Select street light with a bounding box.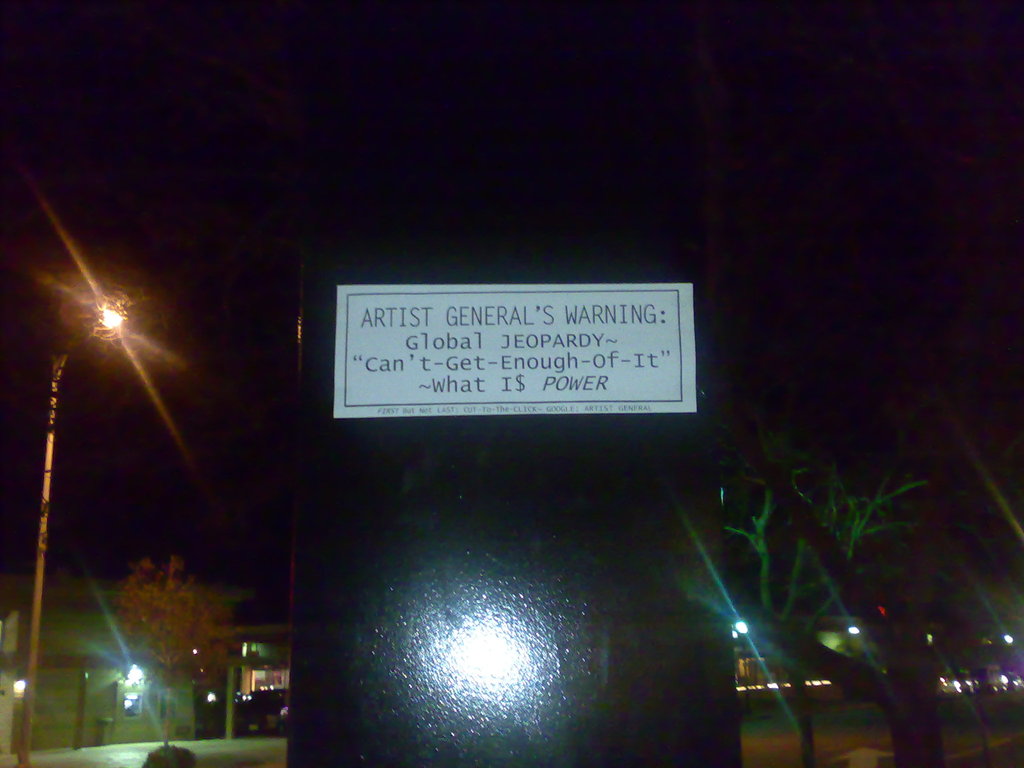
{"x1": 33, "y1": 304, "x2": 127, "y2": 754}.
